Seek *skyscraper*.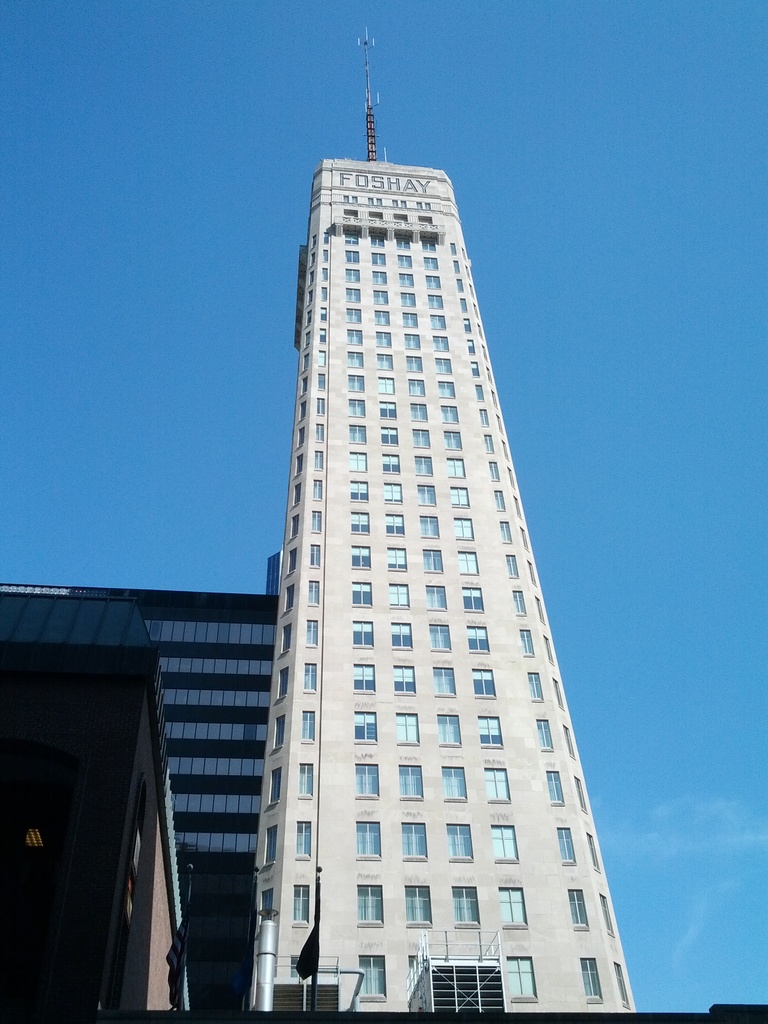
BBox(211, 104, 675, 986).
